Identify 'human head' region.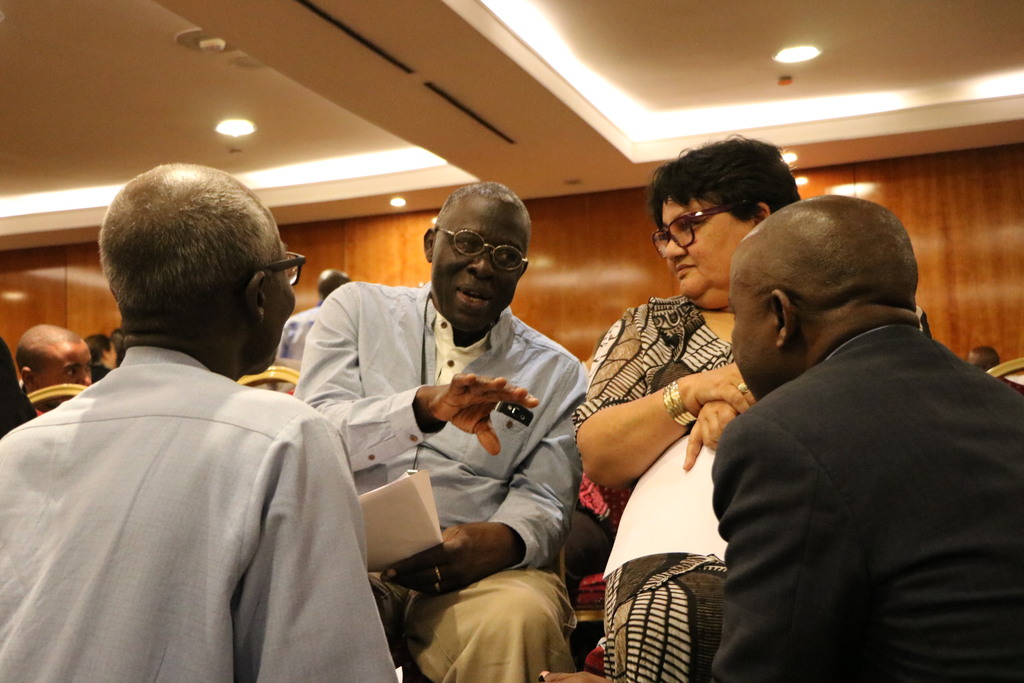
Region: locate(728, 195, 922, 404).
